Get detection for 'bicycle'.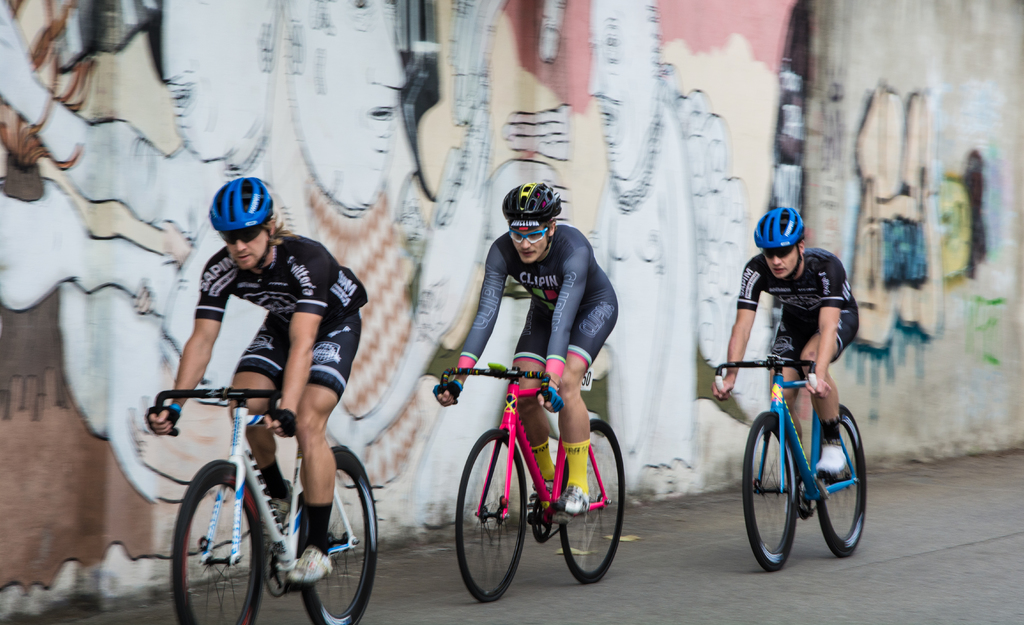
Detection: [x1=149, y1=369, x2=378, y2=624].
